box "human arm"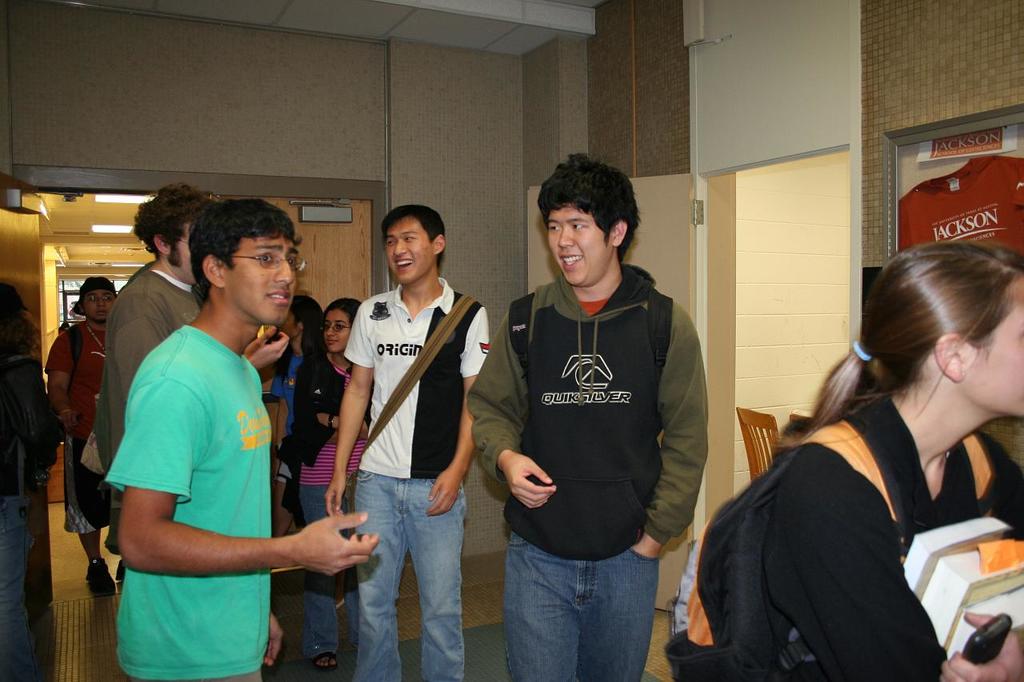
bbox=[940, 602, 1023, 681]
